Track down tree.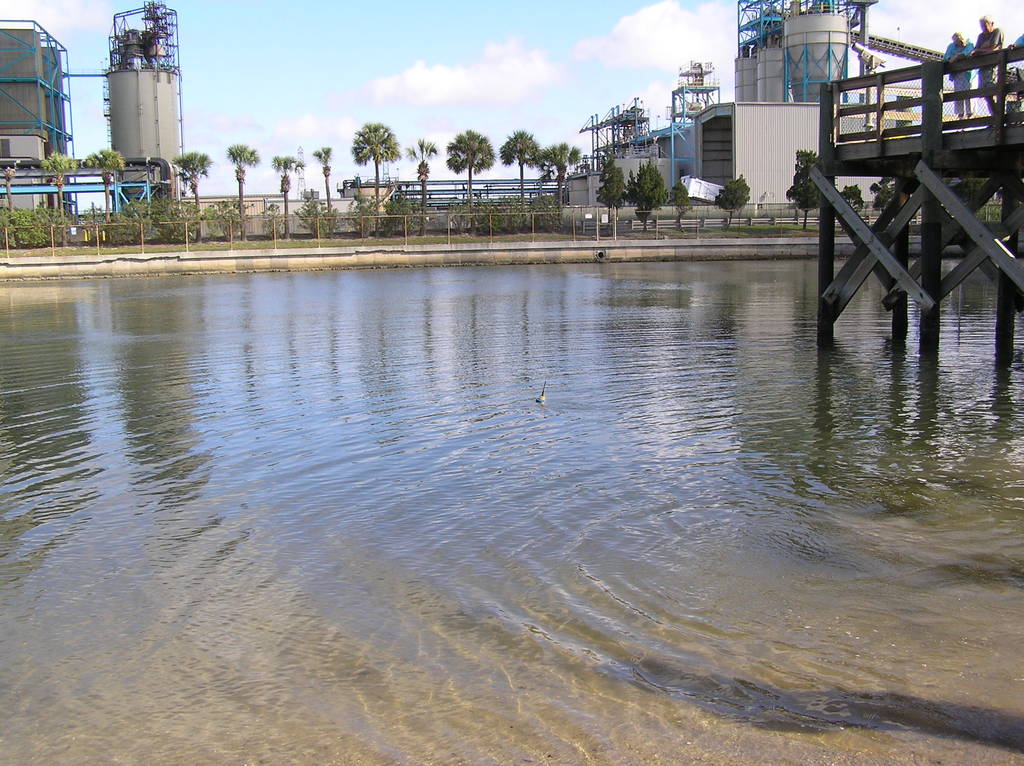
Tracked to (x1=179, y1=136, x2=210, y2=257).
